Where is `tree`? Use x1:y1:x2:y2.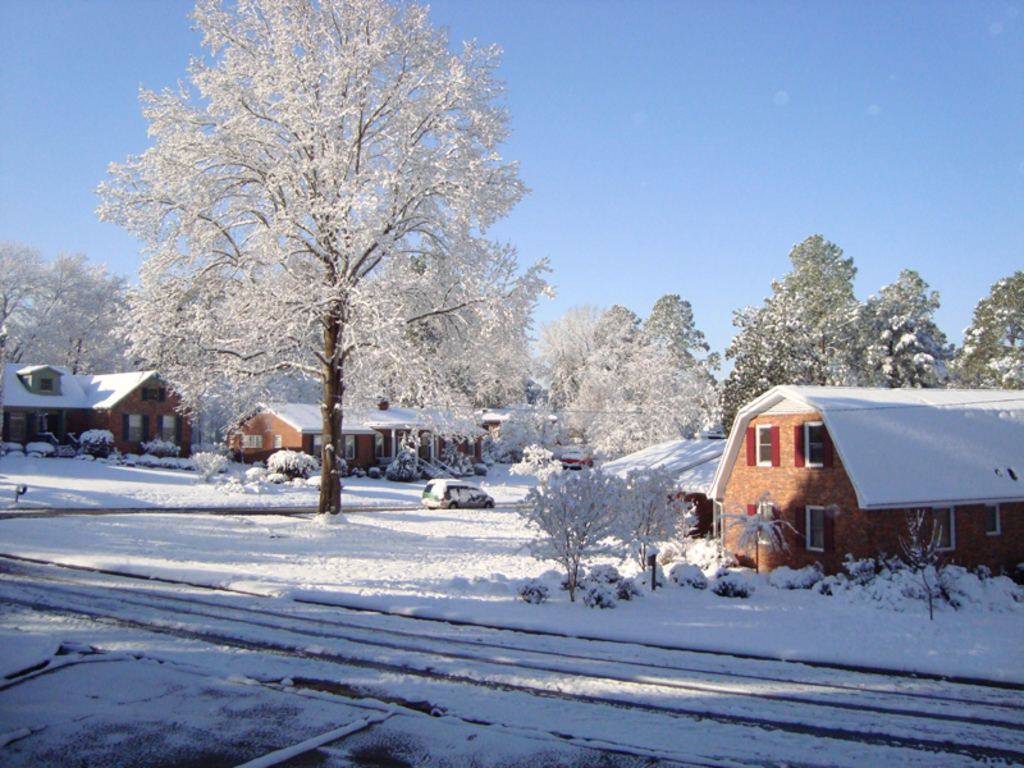
516:467:628:608.
